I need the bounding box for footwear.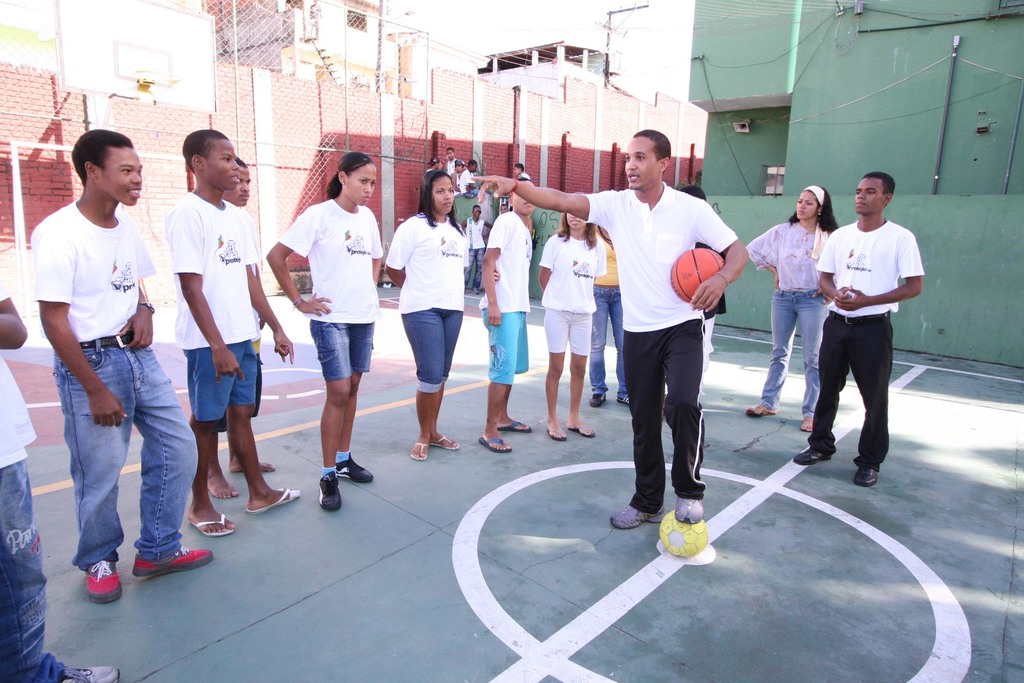
Here it is: detection(412, 441, 428, 459).
